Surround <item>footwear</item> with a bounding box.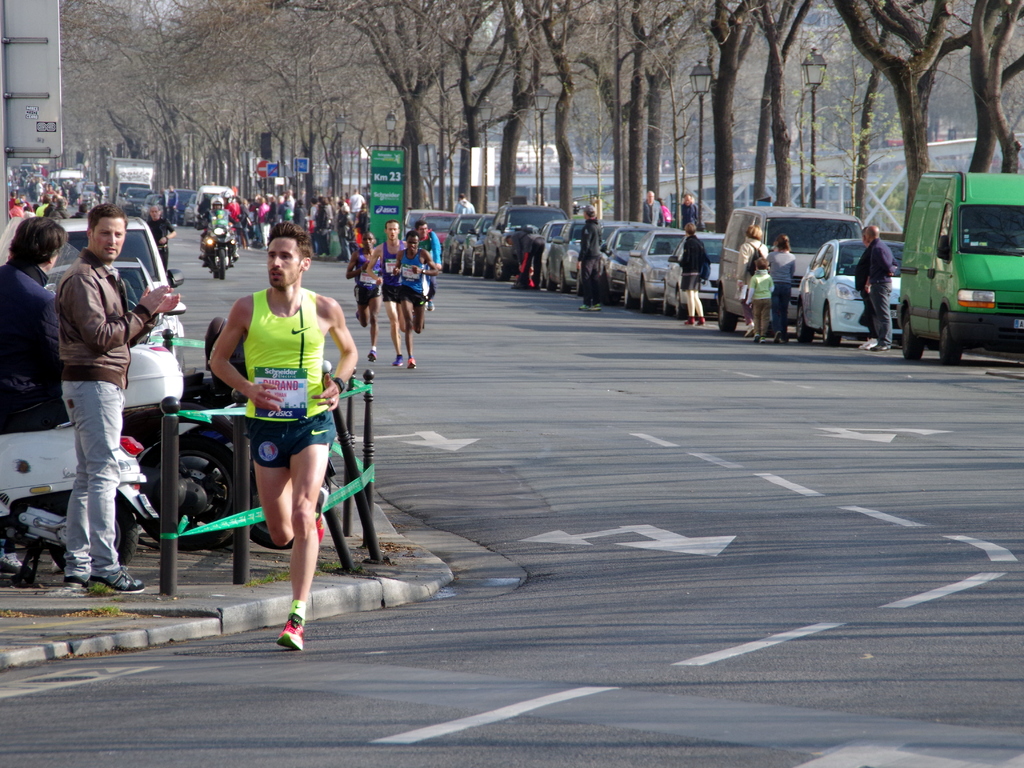
pyautogui.locateOnScreen(699, 317, 703, 324).
